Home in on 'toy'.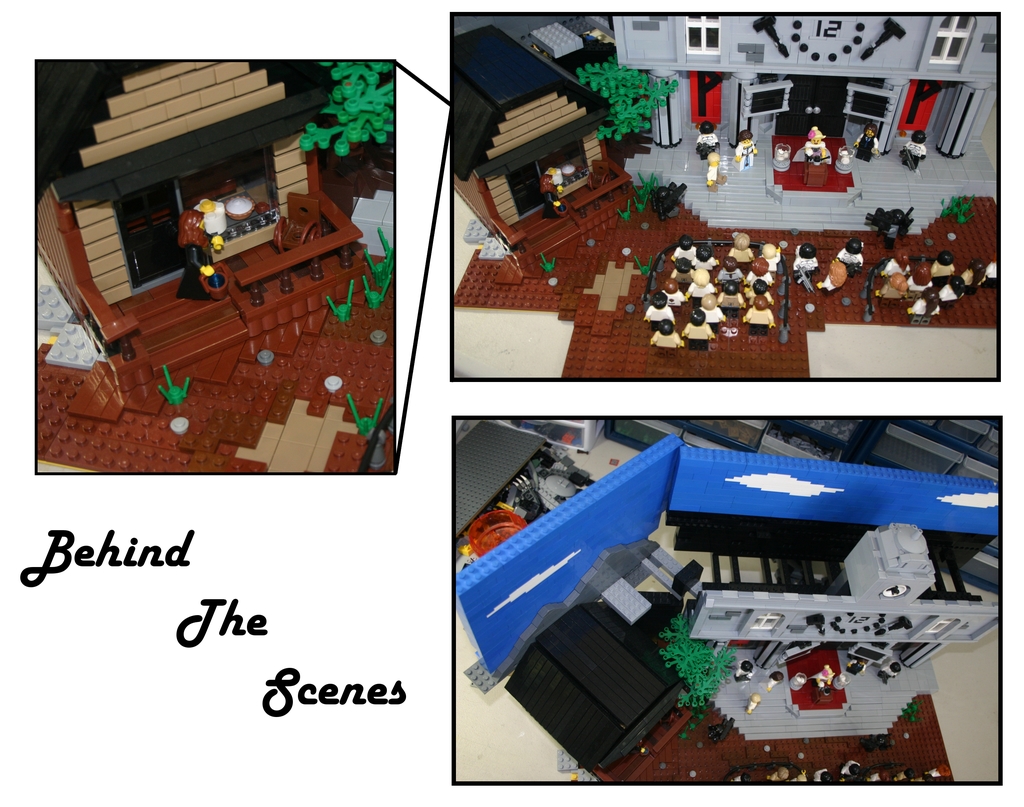
Homed in at detection(690, 272, 714, 292).
